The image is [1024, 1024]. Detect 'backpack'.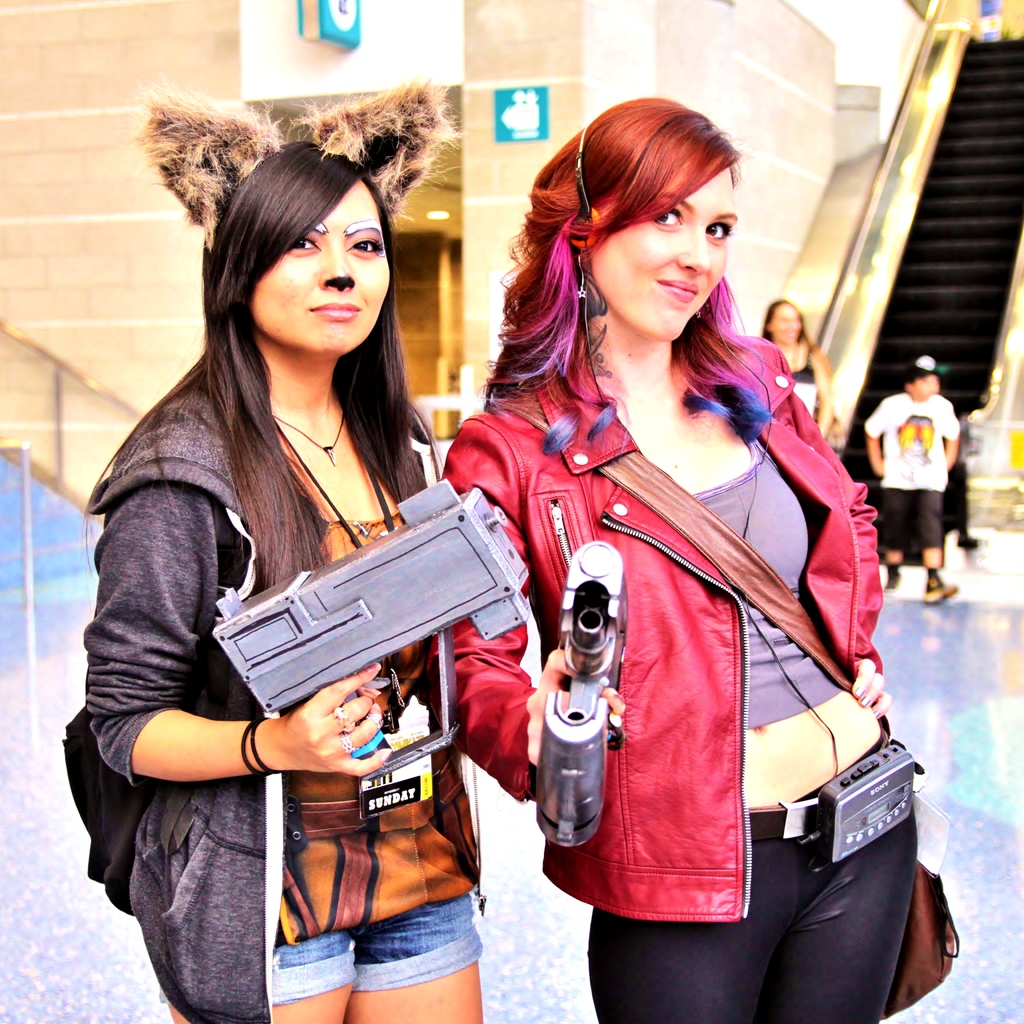
Detection: 49, 383, 275, 937.
